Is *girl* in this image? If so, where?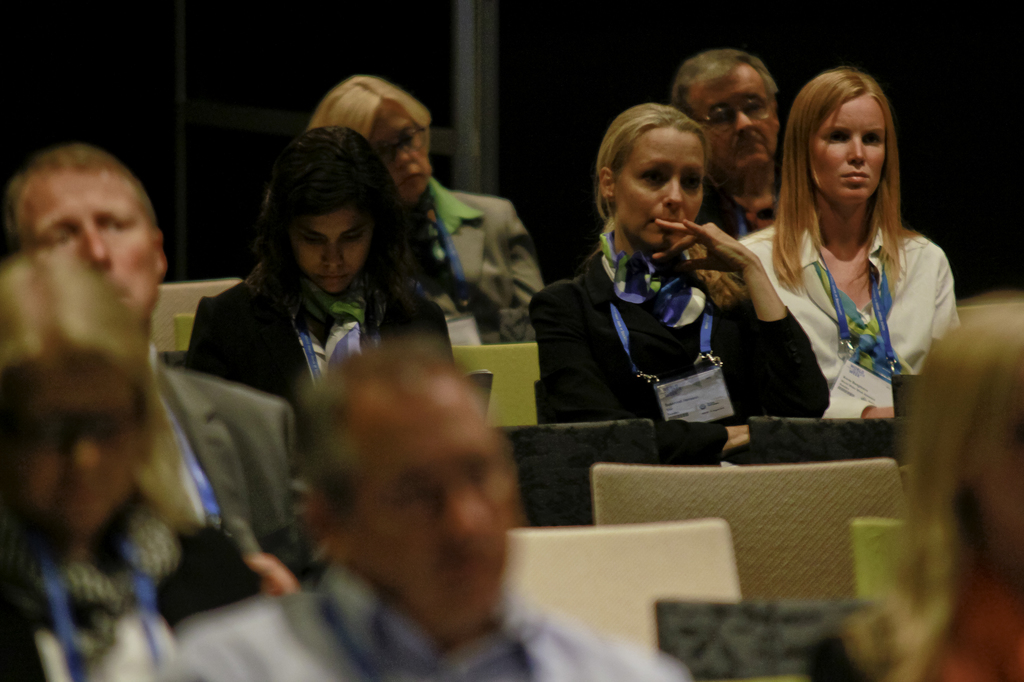
Yes, at Rect(735, 63, 955, 421).
